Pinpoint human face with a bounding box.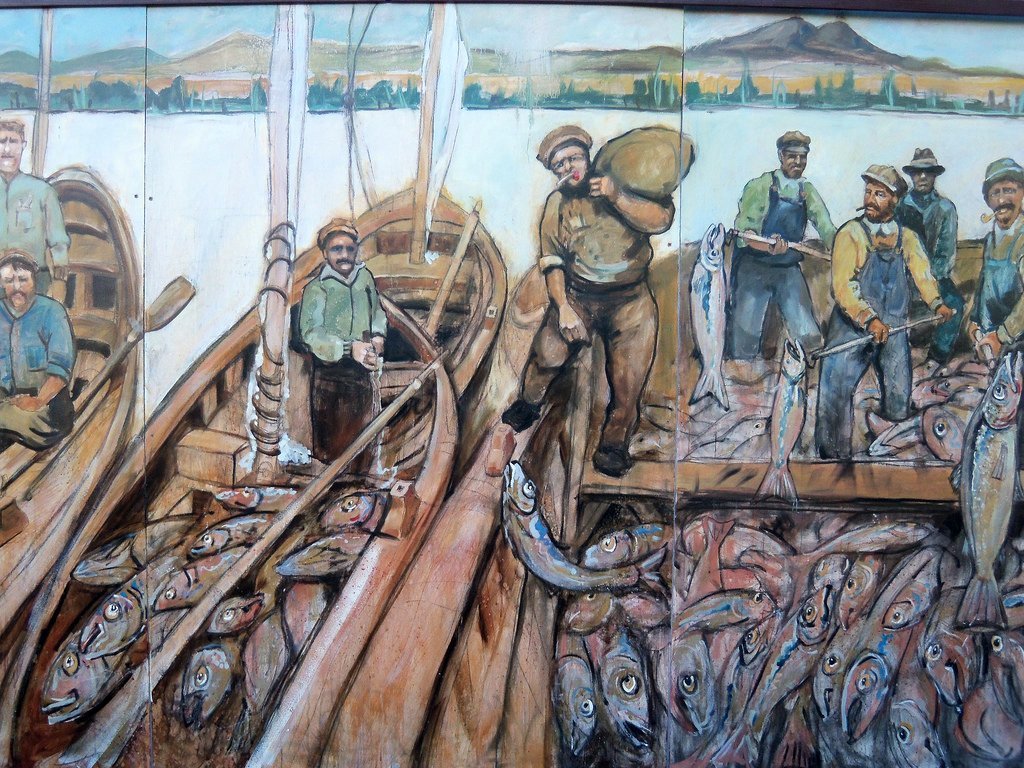
912/171/938/194.
